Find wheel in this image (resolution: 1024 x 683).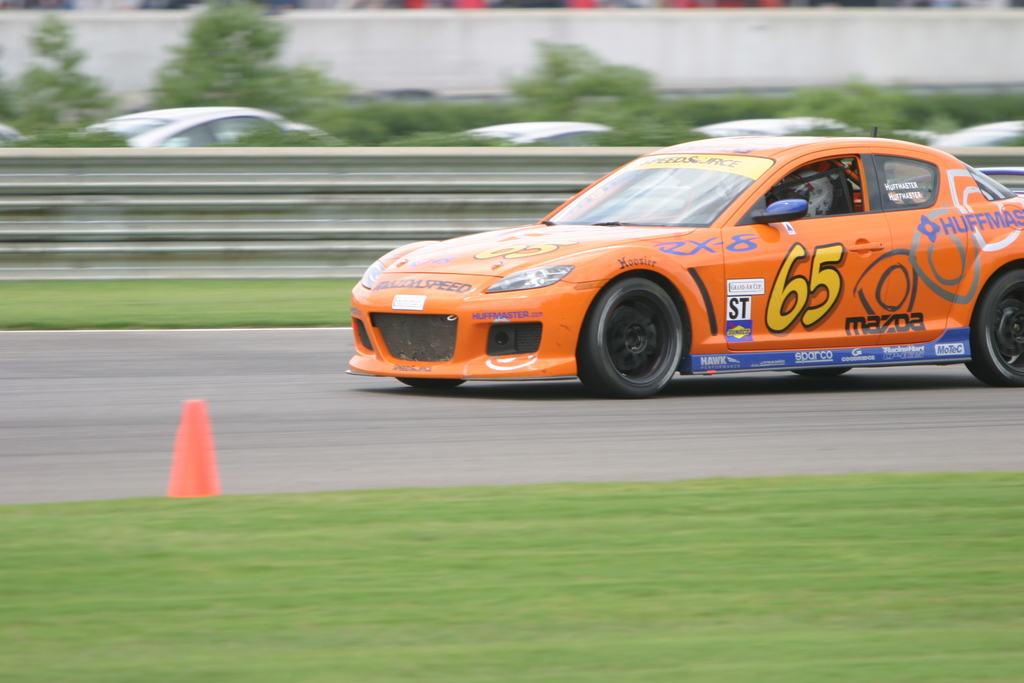
detection(968, 268, 1023, 390).
